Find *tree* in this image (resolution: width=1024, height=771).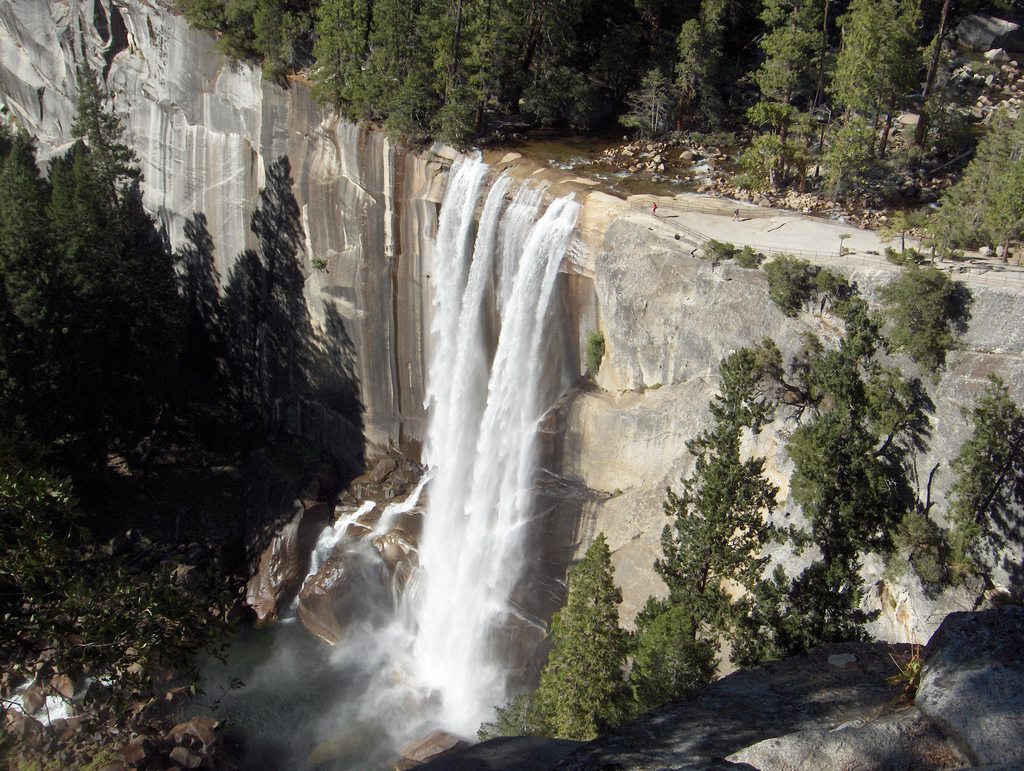
(0, 118, 282, 685).
